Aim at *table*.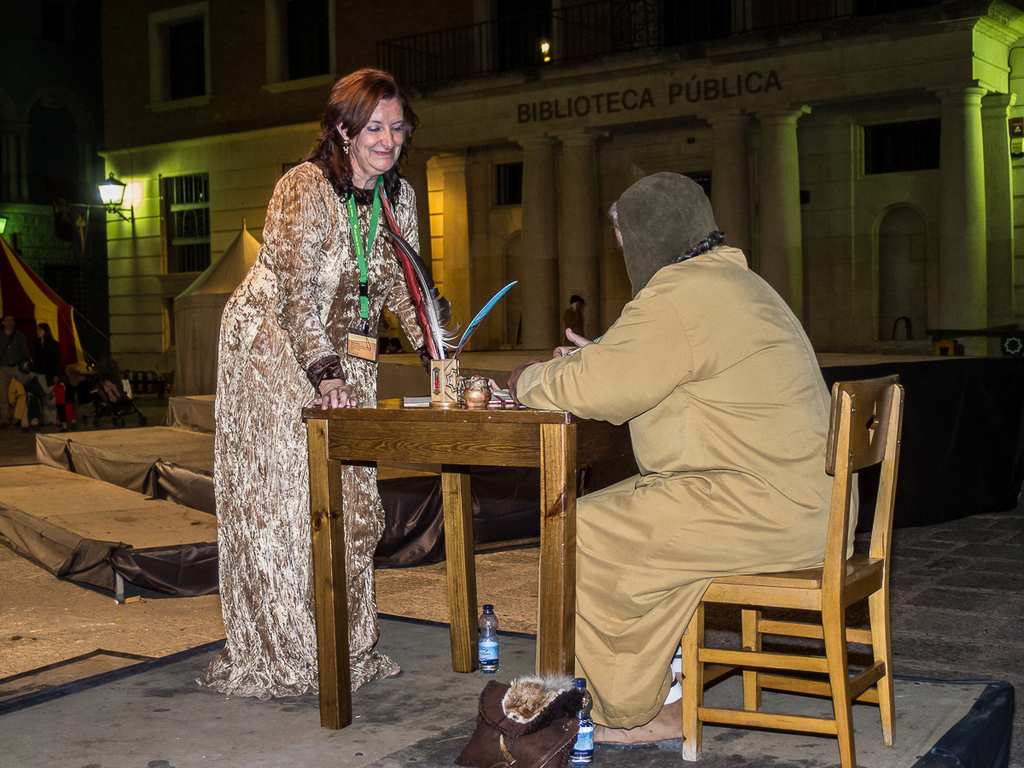
Aimed at {"x1": 285, "y1": 367, "x2": 591, "y2": 684}.
